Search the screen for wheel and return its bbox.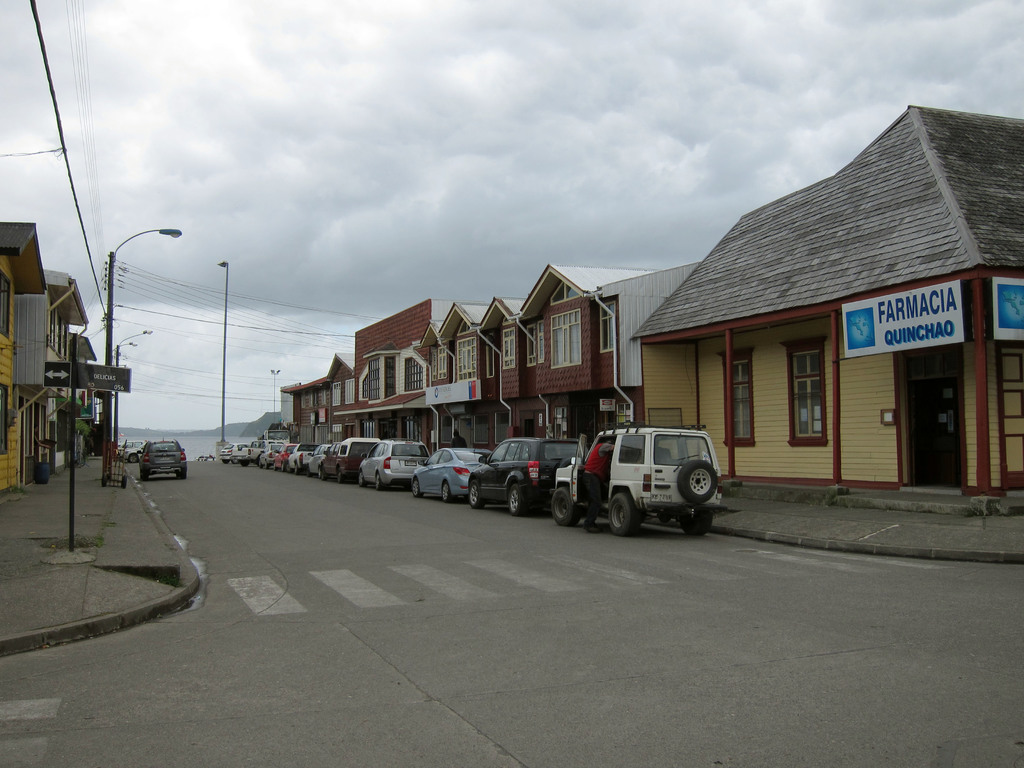
Found: (360, 468, 364, 486).
